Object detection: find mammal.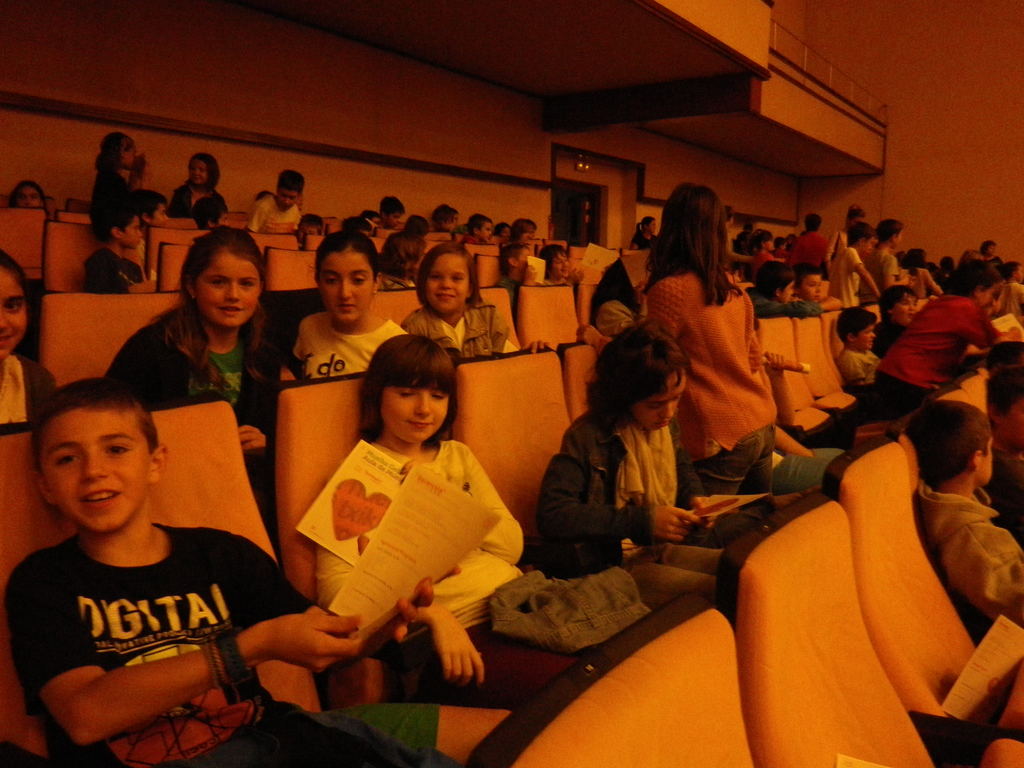
x1=872 y1=218 x2=906 y2=287.
